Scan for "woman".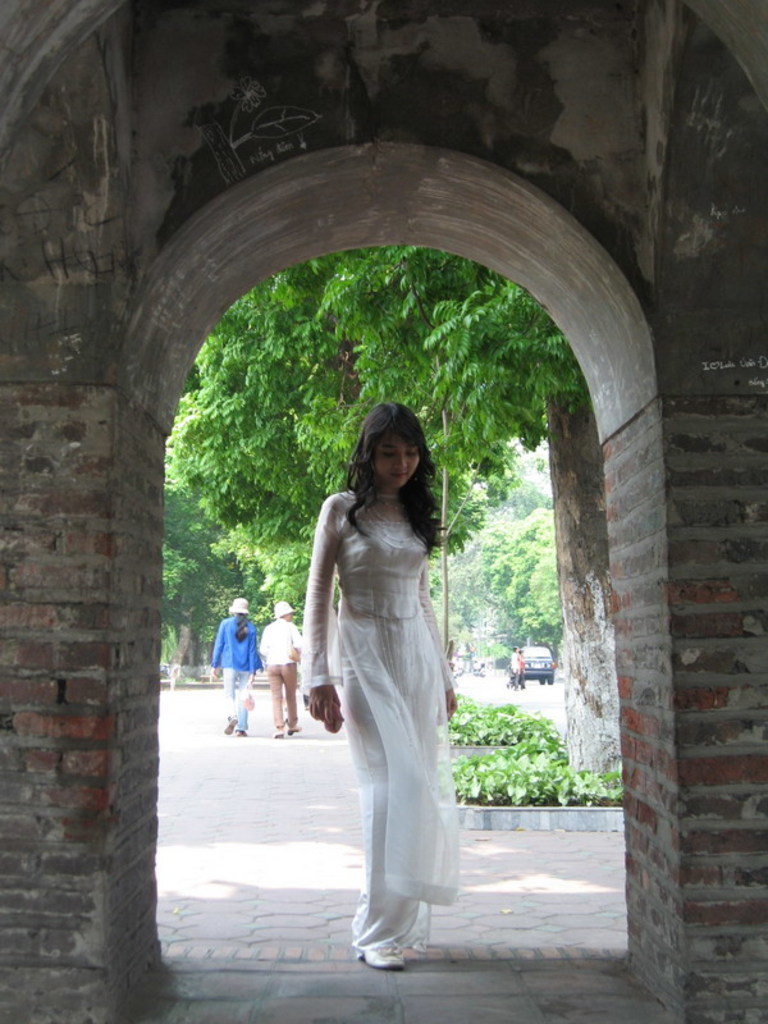
Scan result: 303:384:472:969.
